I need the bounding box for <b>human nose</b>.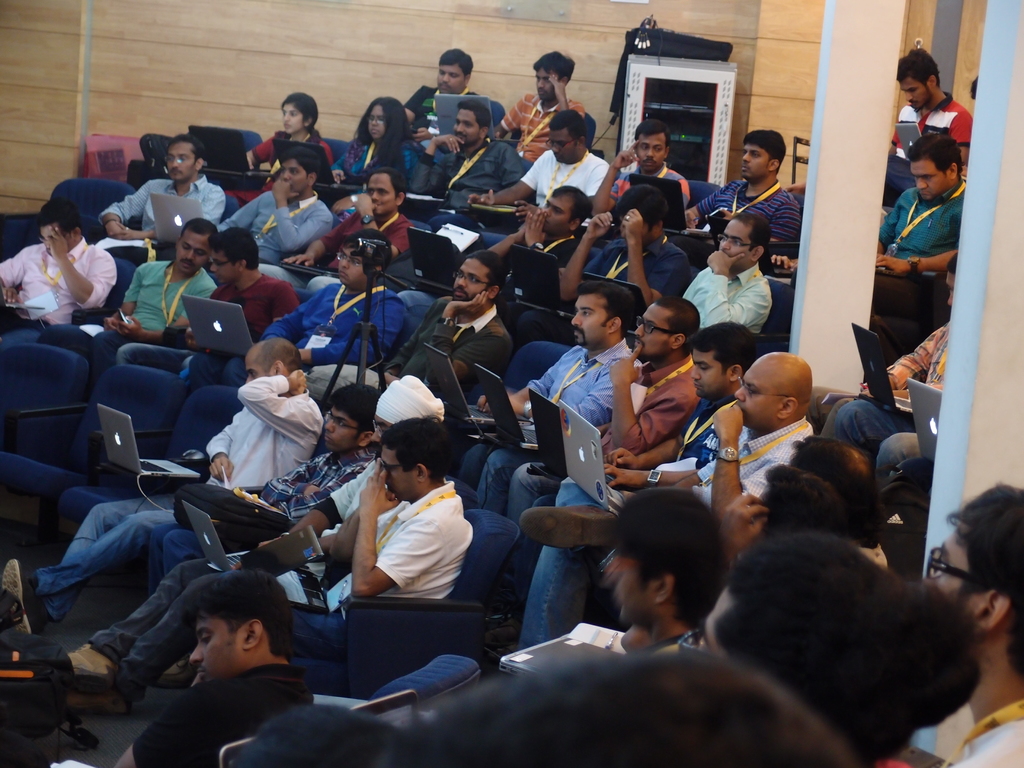
Here it is: <box>338,257,349,273</box>.
